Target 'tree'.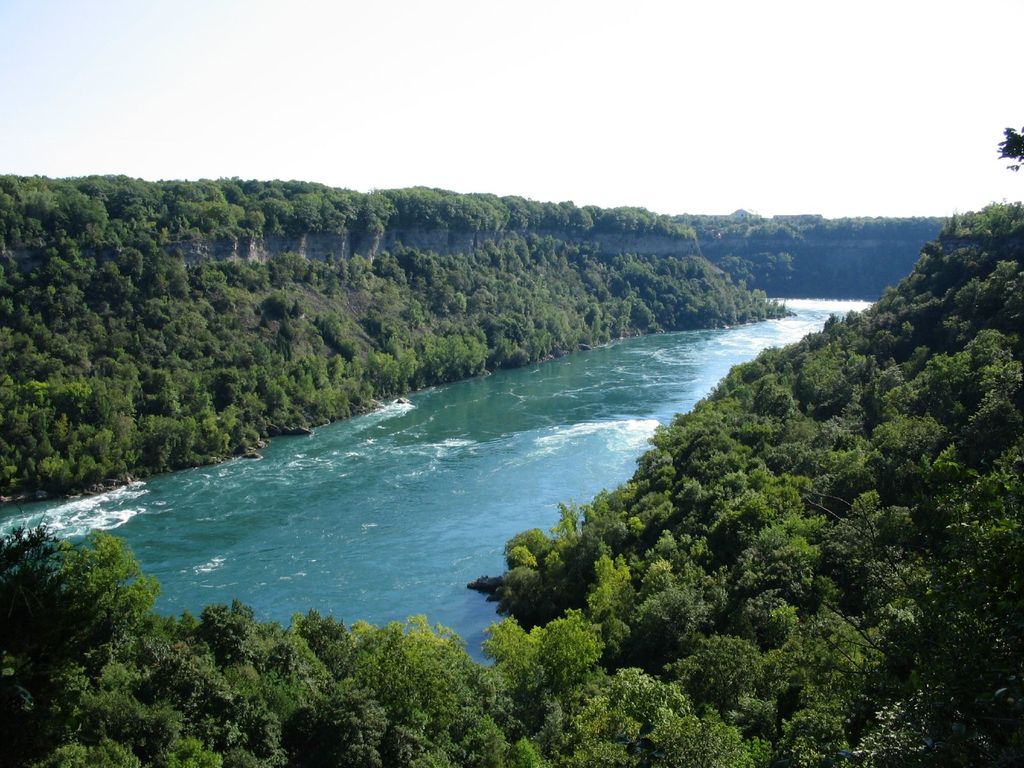
Target region: <region>0, 534, 149, 654</region>.
